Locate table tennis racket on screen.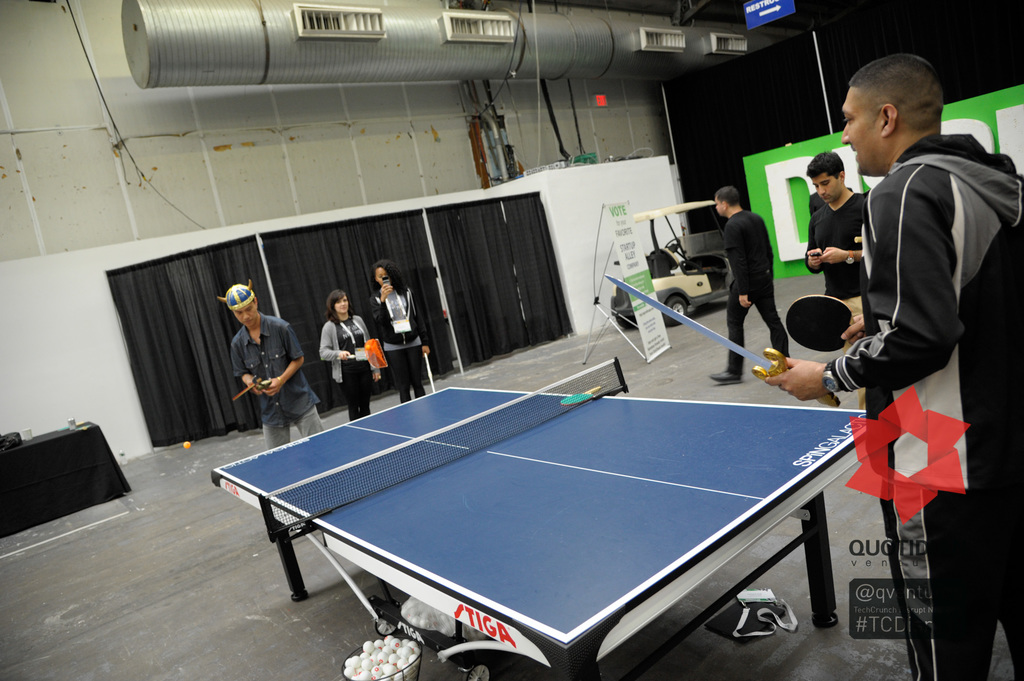
On screen at box(787, 295, 872, 351).
